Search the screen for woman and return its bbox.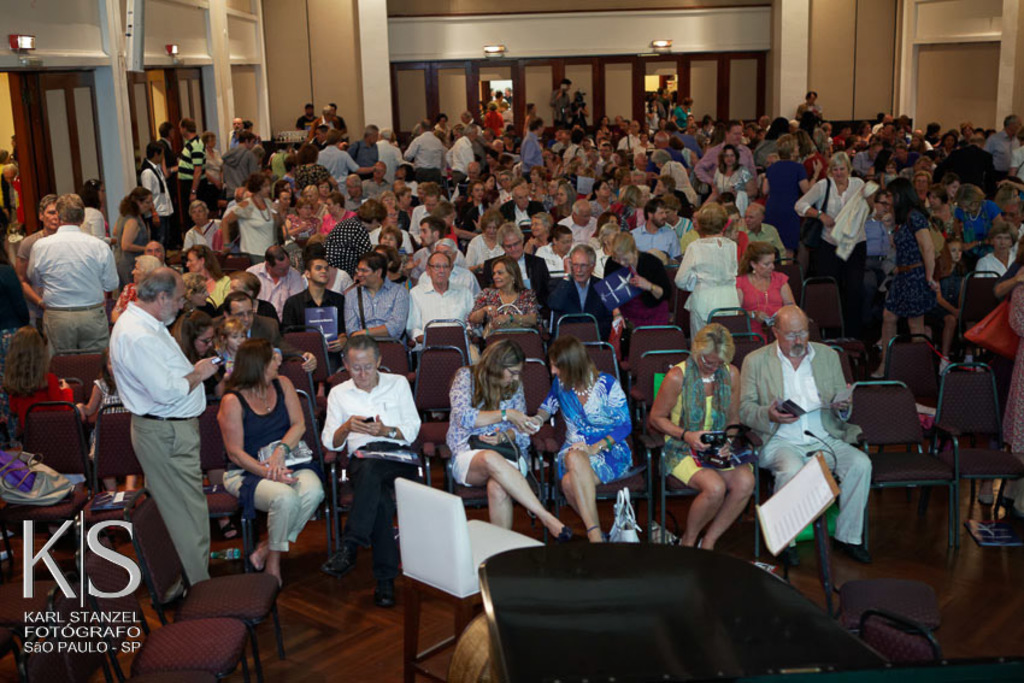
Found: {"left": 116, "top": 188, "right": 154, "bottom": 290}.
